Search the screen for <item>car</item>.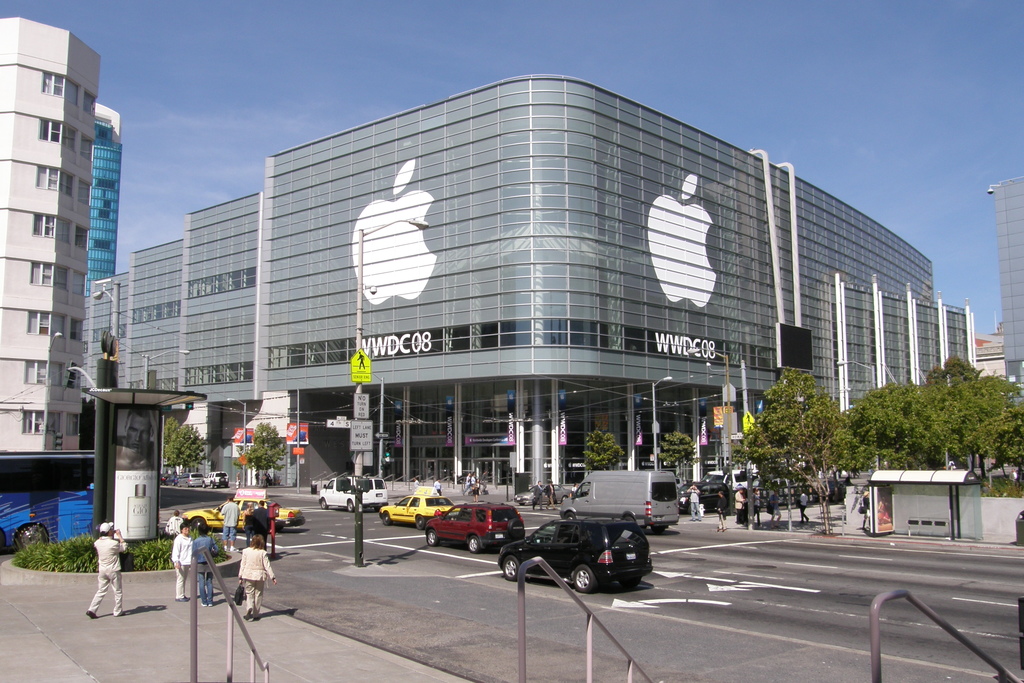
Found at BBox(815, 477, 845, 502).
